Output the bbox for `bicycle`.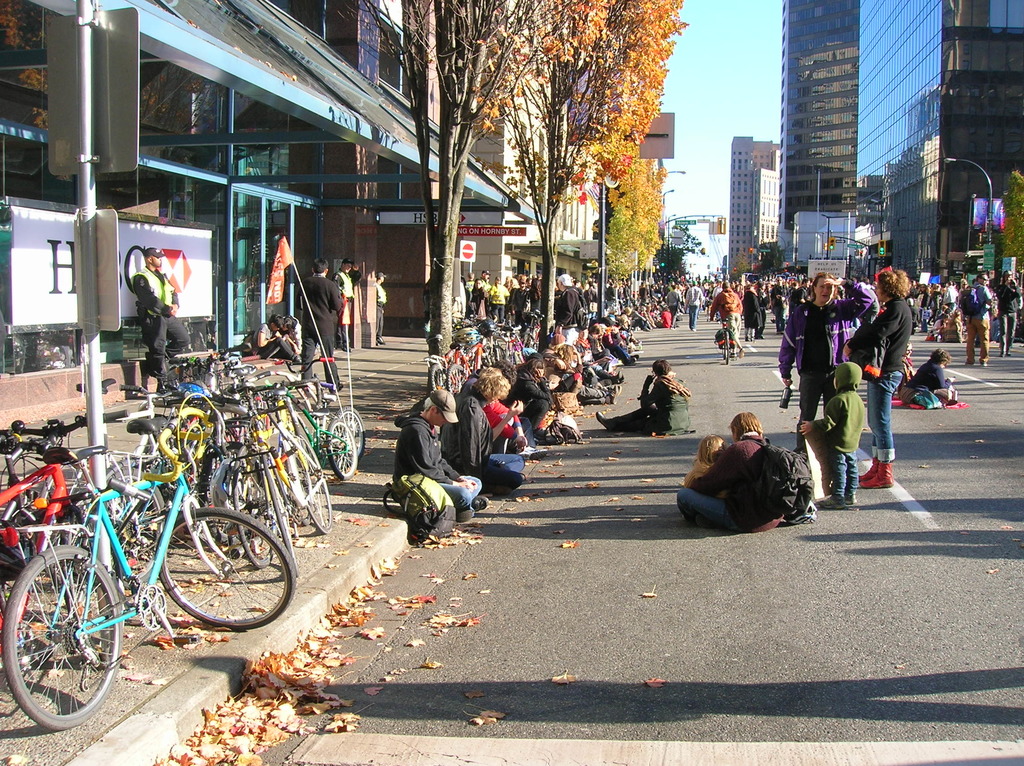
{"left": 211, "top": 386, "right": 339, "bottom": 569}.
